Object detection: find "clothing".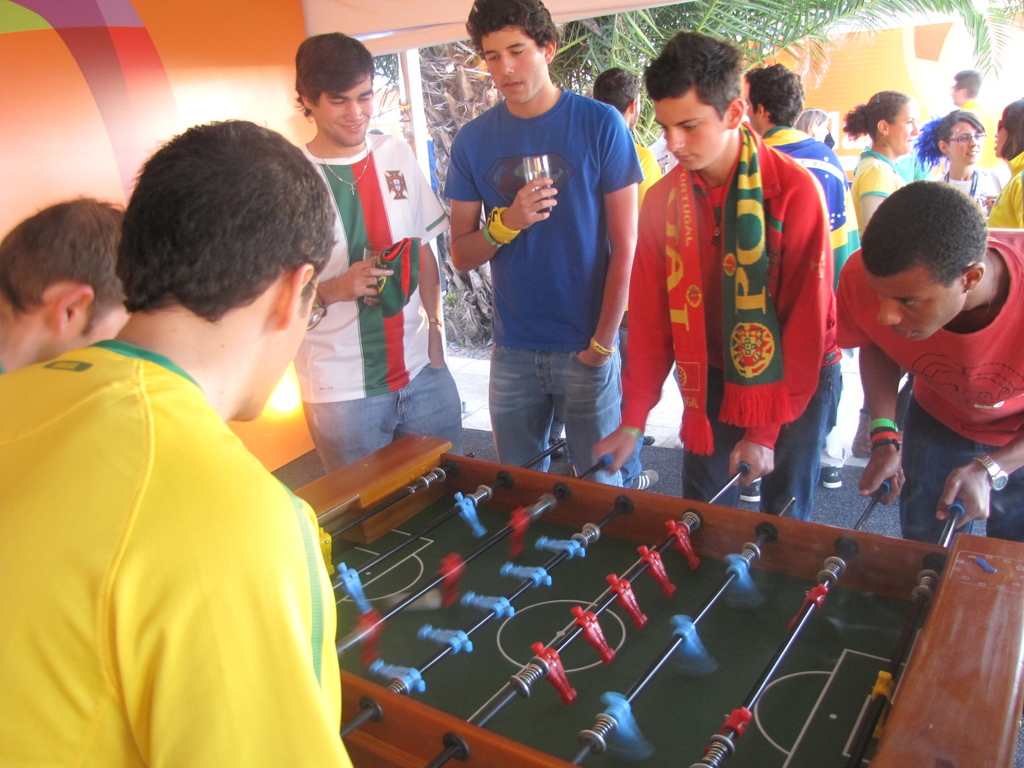
<box>25,269,341,767</box>.
